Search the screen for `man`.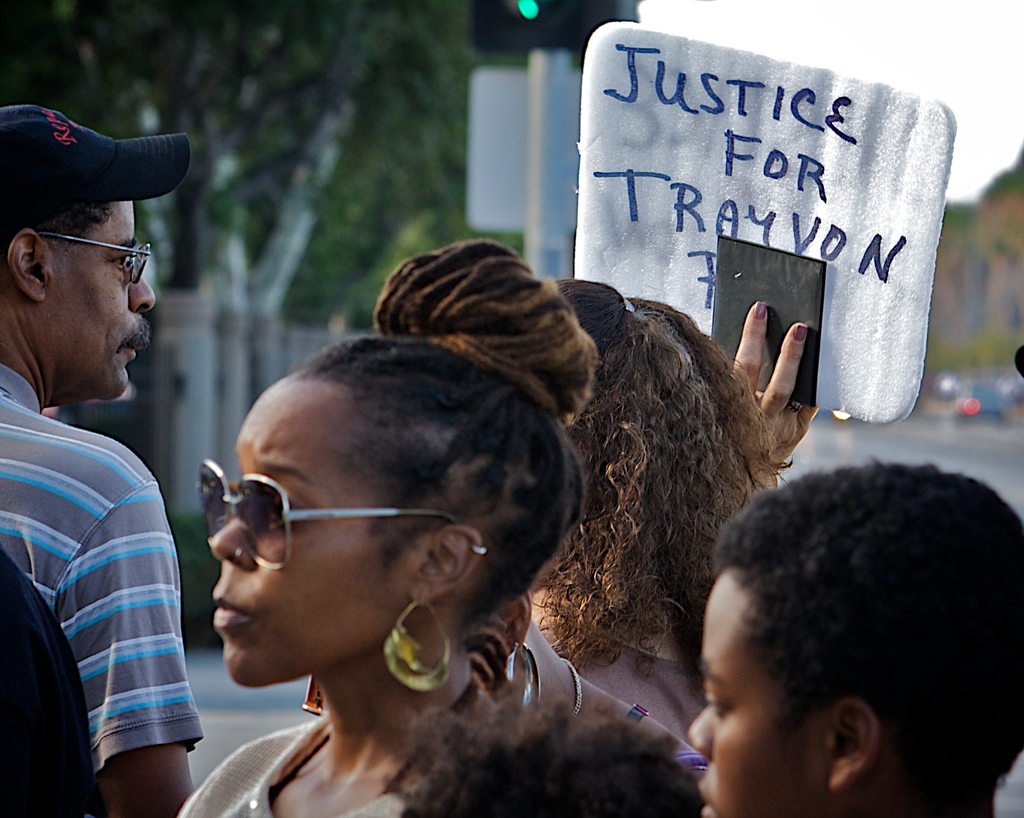
Found at [0,102,205,817].
